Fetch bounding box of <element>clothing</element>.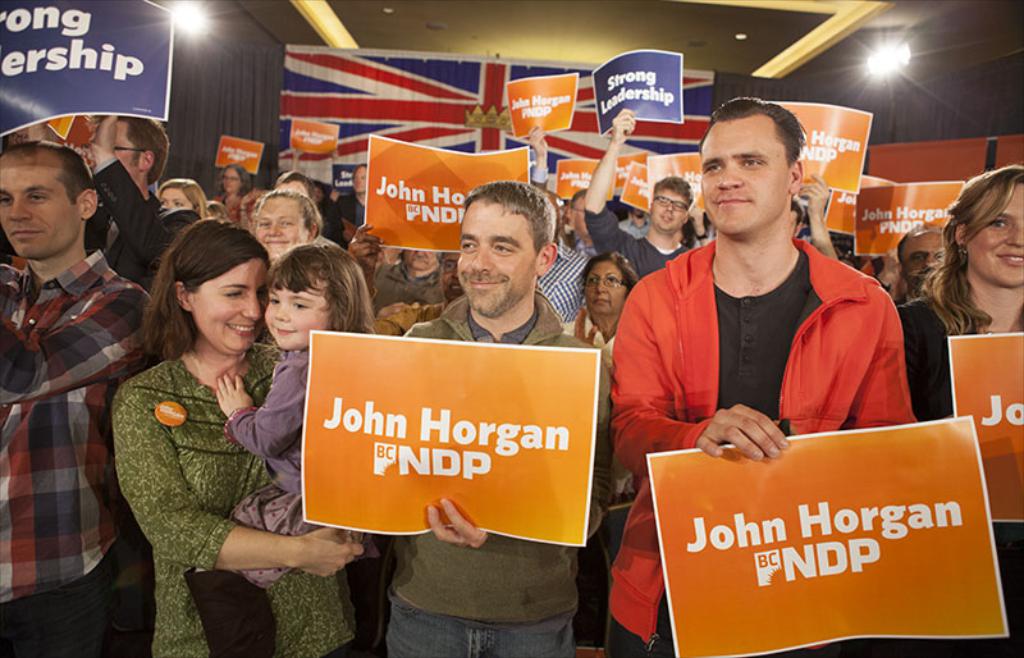
Bbox: bbox(365, 297, 448, 344).
